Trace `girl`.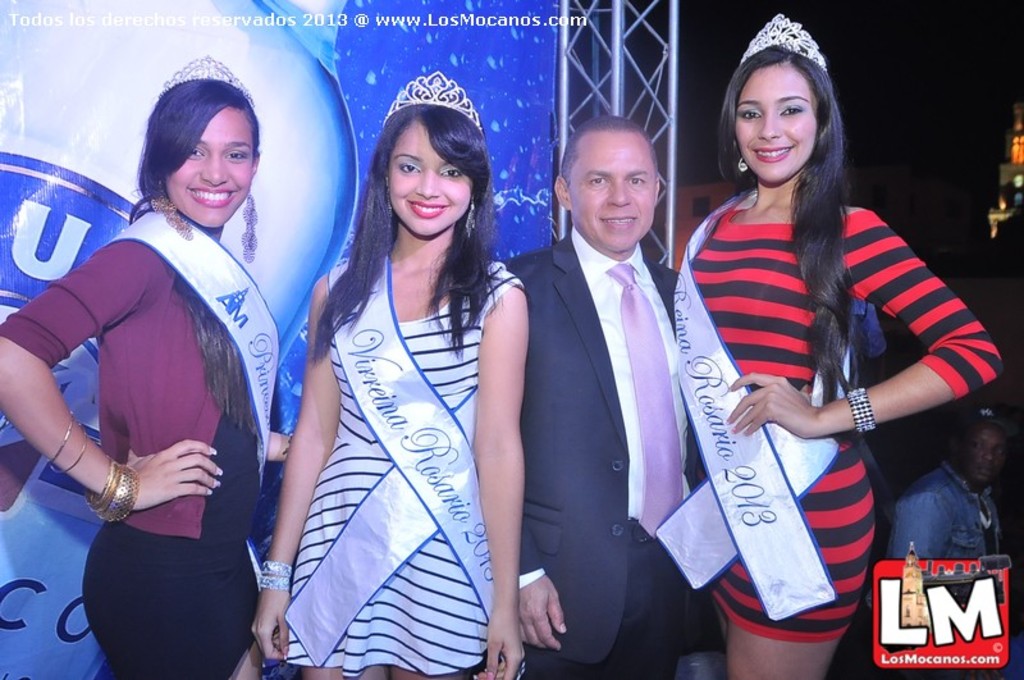
Traced to [228, 70, 531, 679].
